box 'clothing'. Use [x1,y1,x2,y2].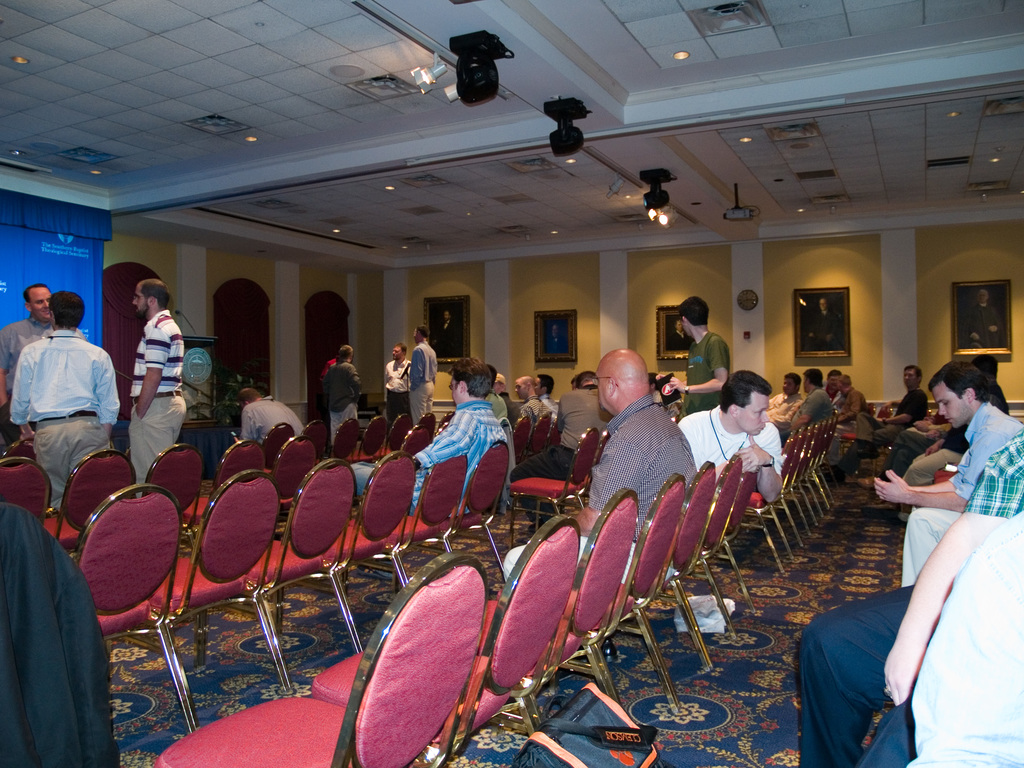
[376,354,413,421].
